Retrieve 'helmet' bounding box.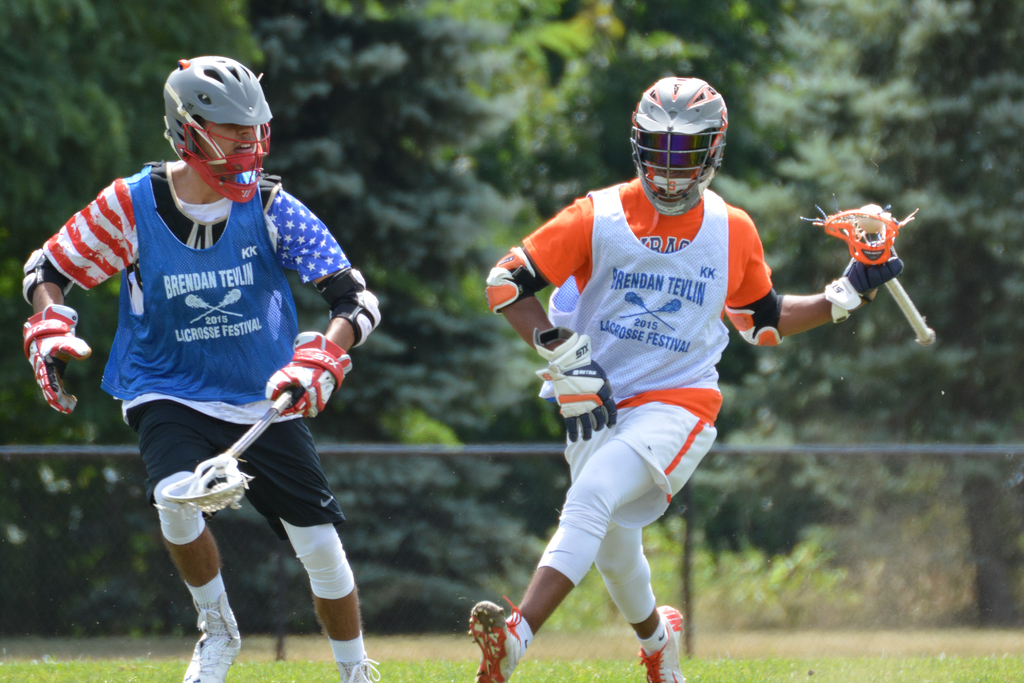
Bounding box: bbox=[632, 76, 730, 214].
